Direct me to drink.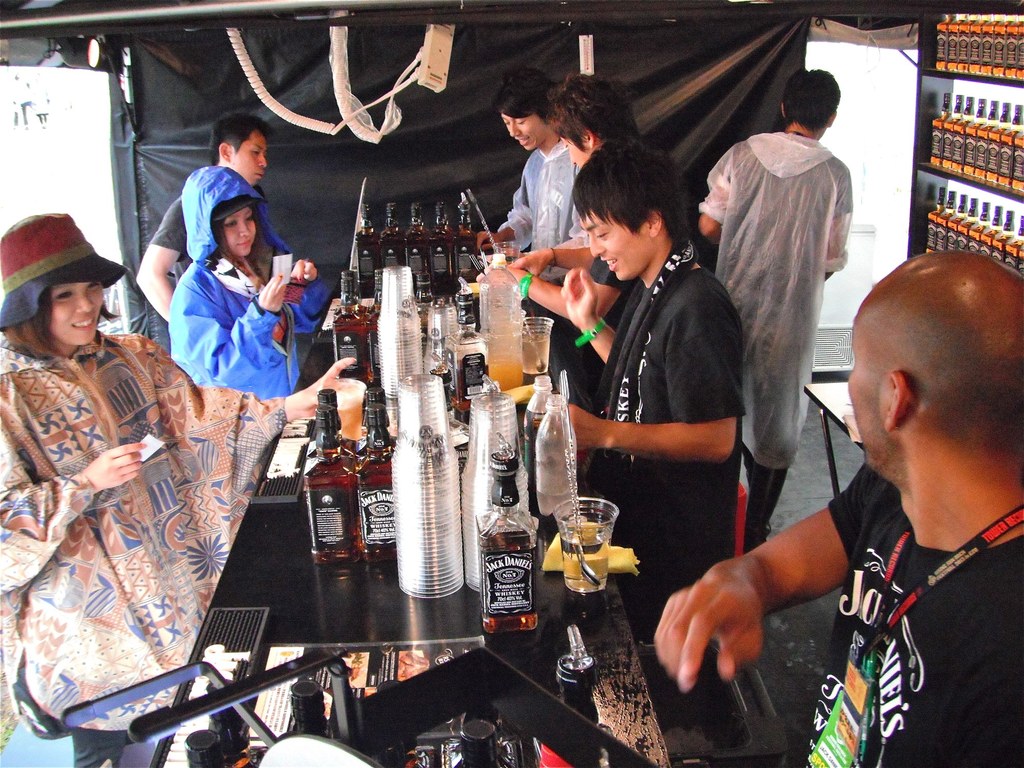
Direction: select_region(485, 357, 521, 394).
